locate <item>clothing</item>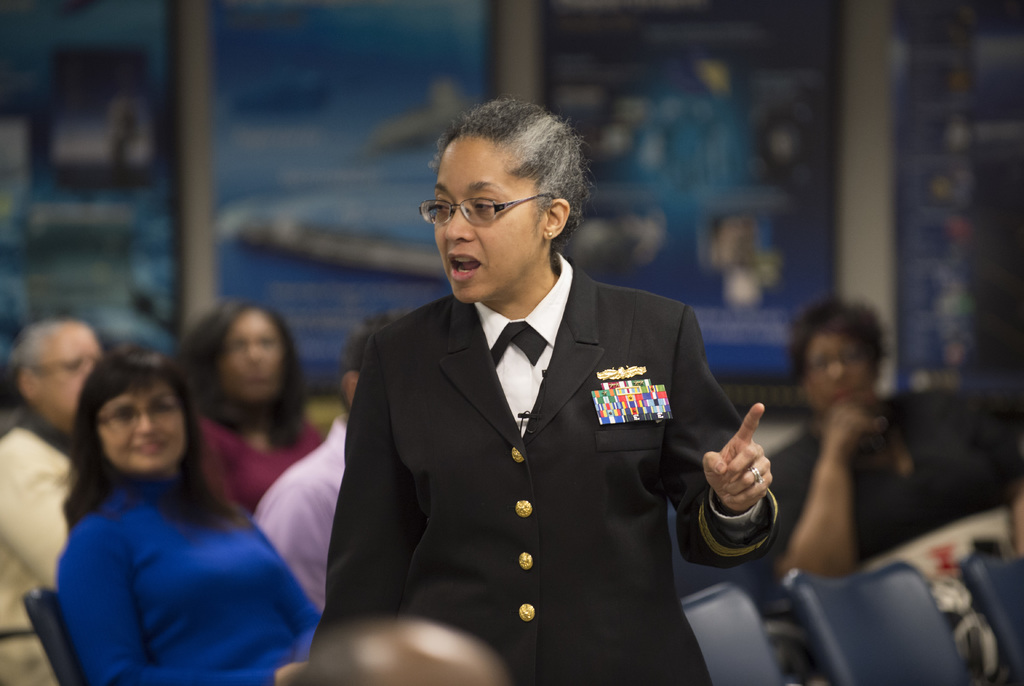
left=772, top=388, right=1023, bottom=685
